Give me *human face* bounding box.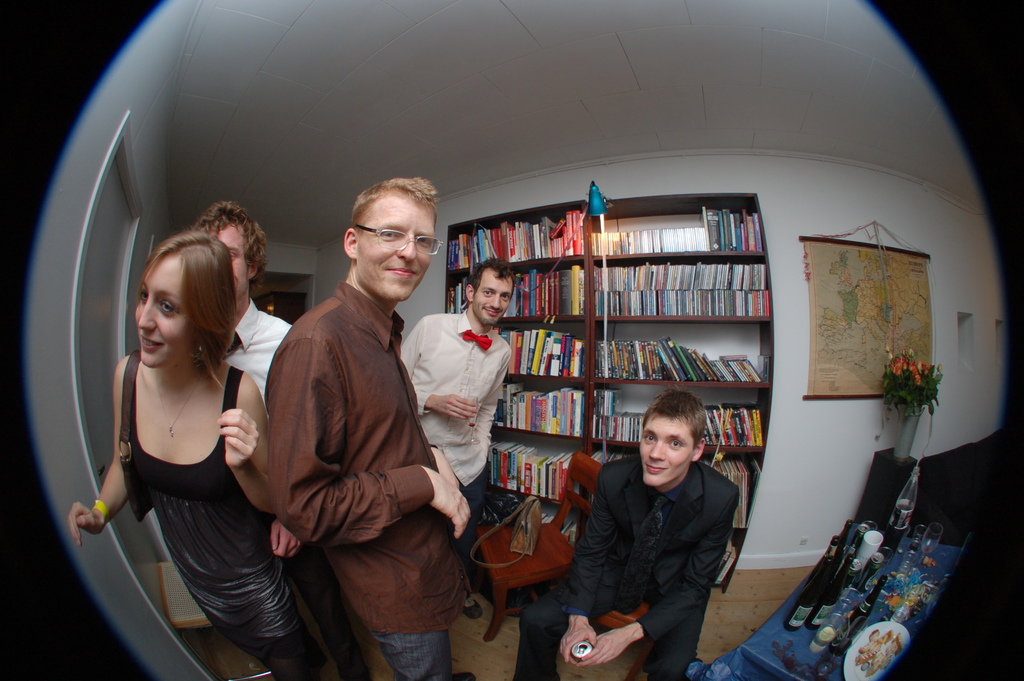
select_region(635, 416, 692, 491).
